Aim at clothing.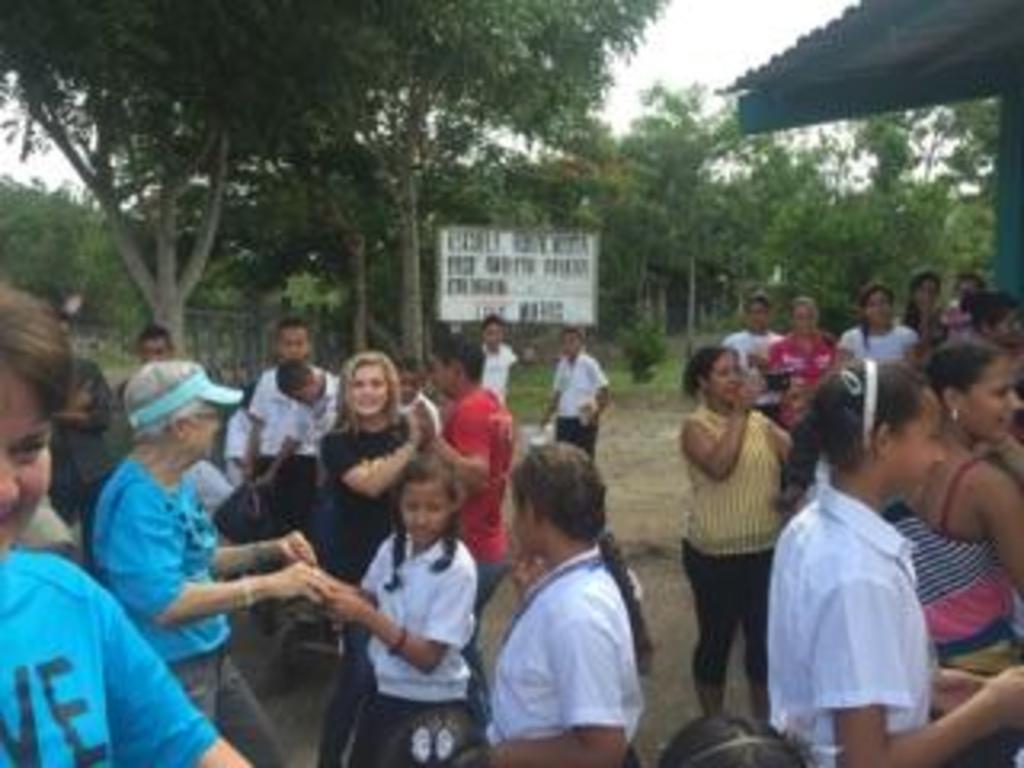
Aimed at rect(912, 470, 1021, 653).
